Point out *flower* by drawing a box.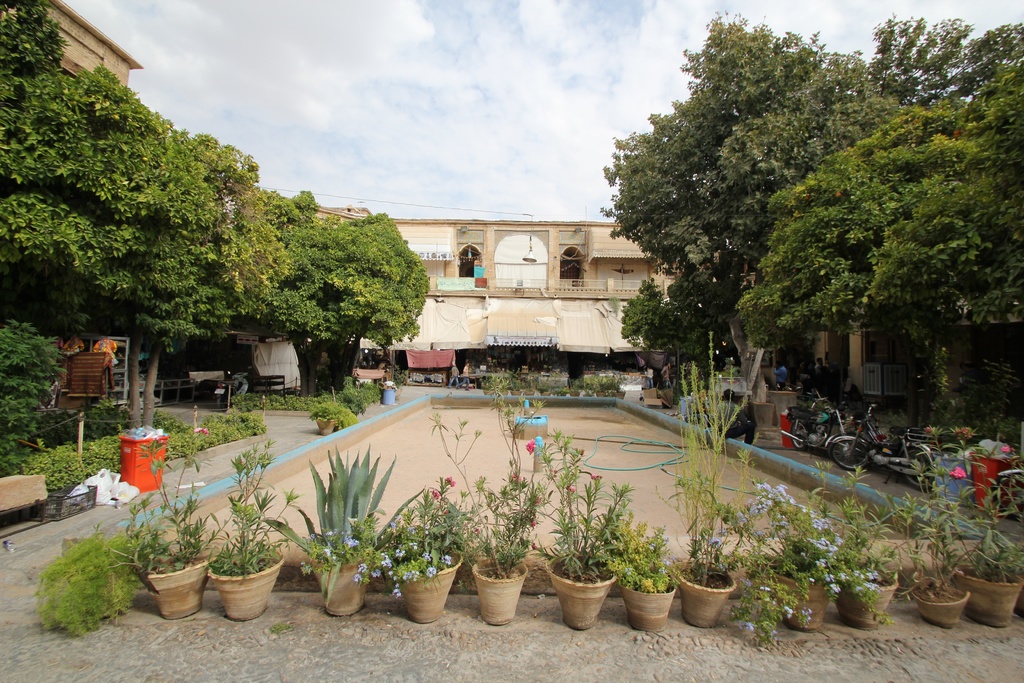
box(449, 480, 456, 490).
